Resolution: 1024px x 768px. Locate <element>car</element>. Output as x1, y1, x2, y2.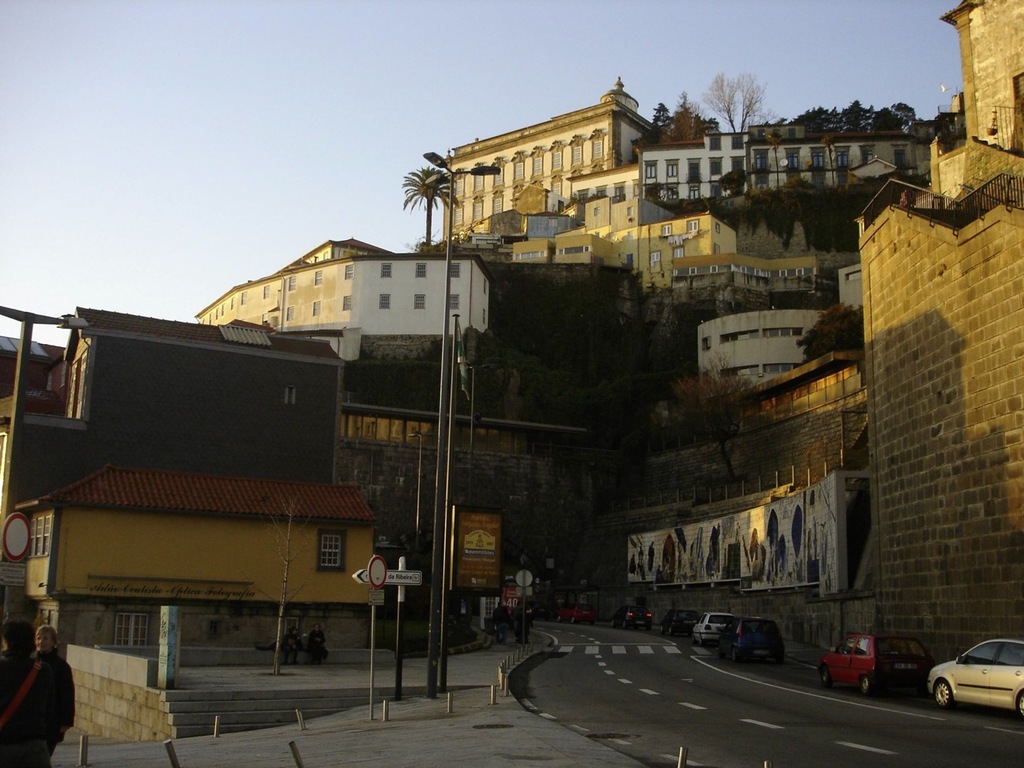
660, 609, 702, 637.
